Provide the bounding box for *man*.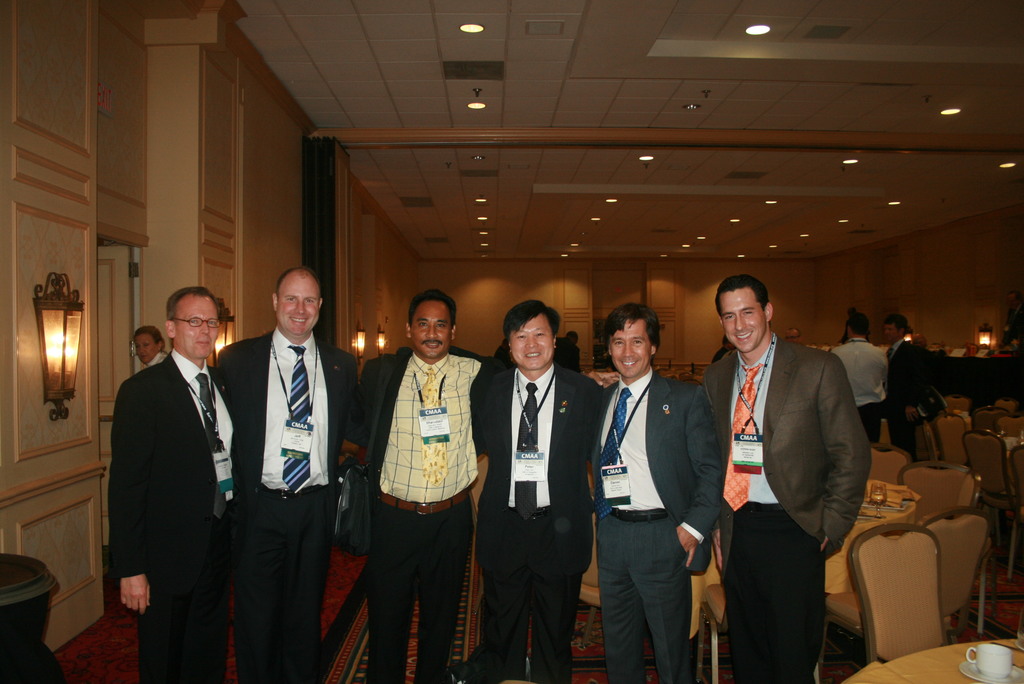
crop(345, 287, 621, 683).
